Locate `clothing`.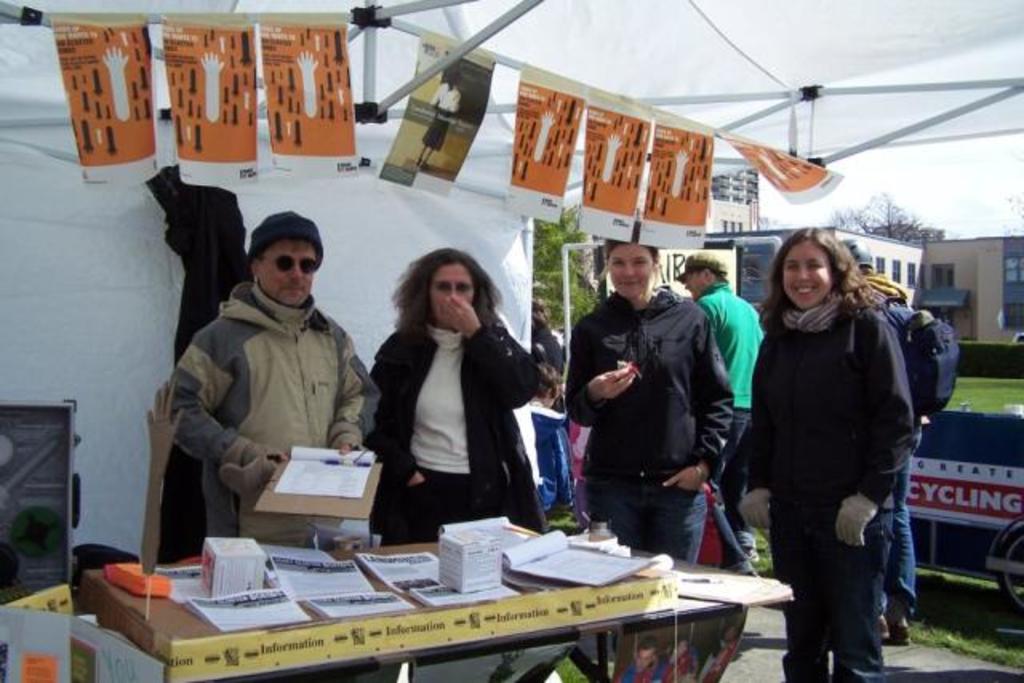
Bounding box: {"left": 866, "top": 269, "right": 917, "bottom": 616}.
